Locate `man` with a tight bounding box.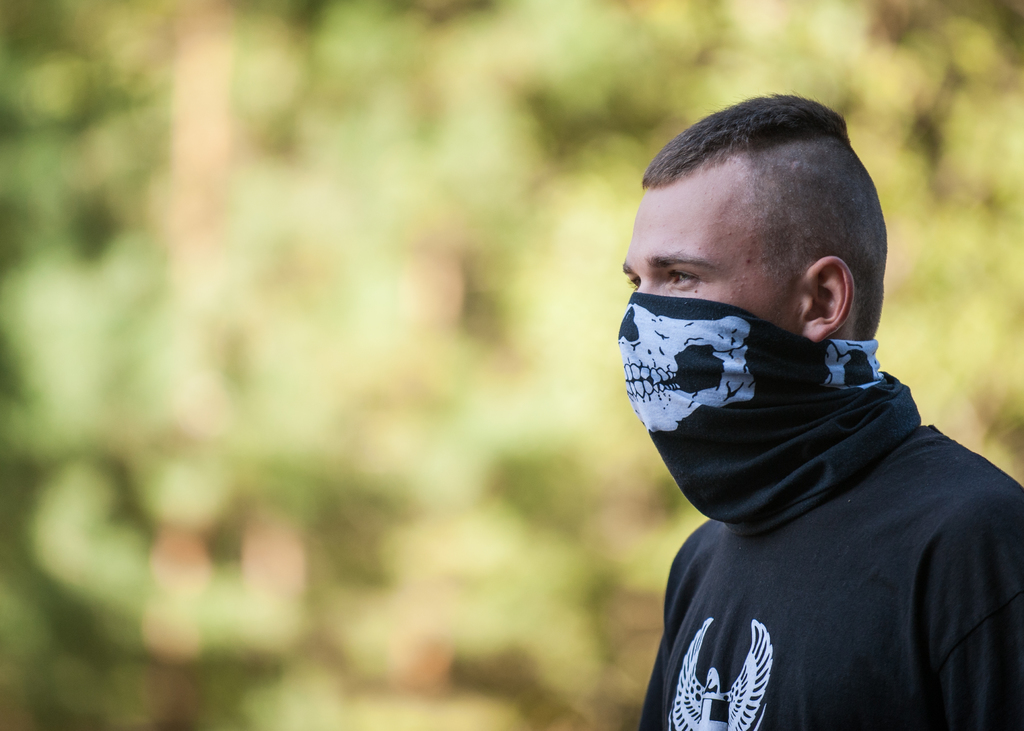
box(594, 100, 1023, 729).
